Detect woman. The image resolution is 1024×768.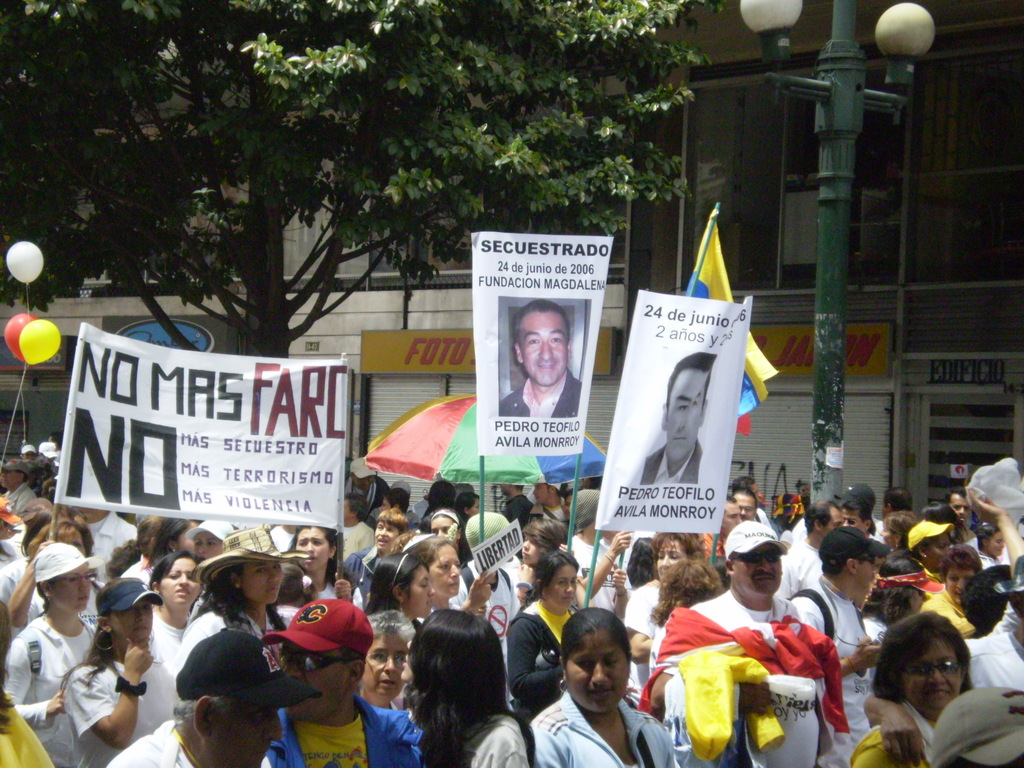
<box>431,508,468,557</box>.
